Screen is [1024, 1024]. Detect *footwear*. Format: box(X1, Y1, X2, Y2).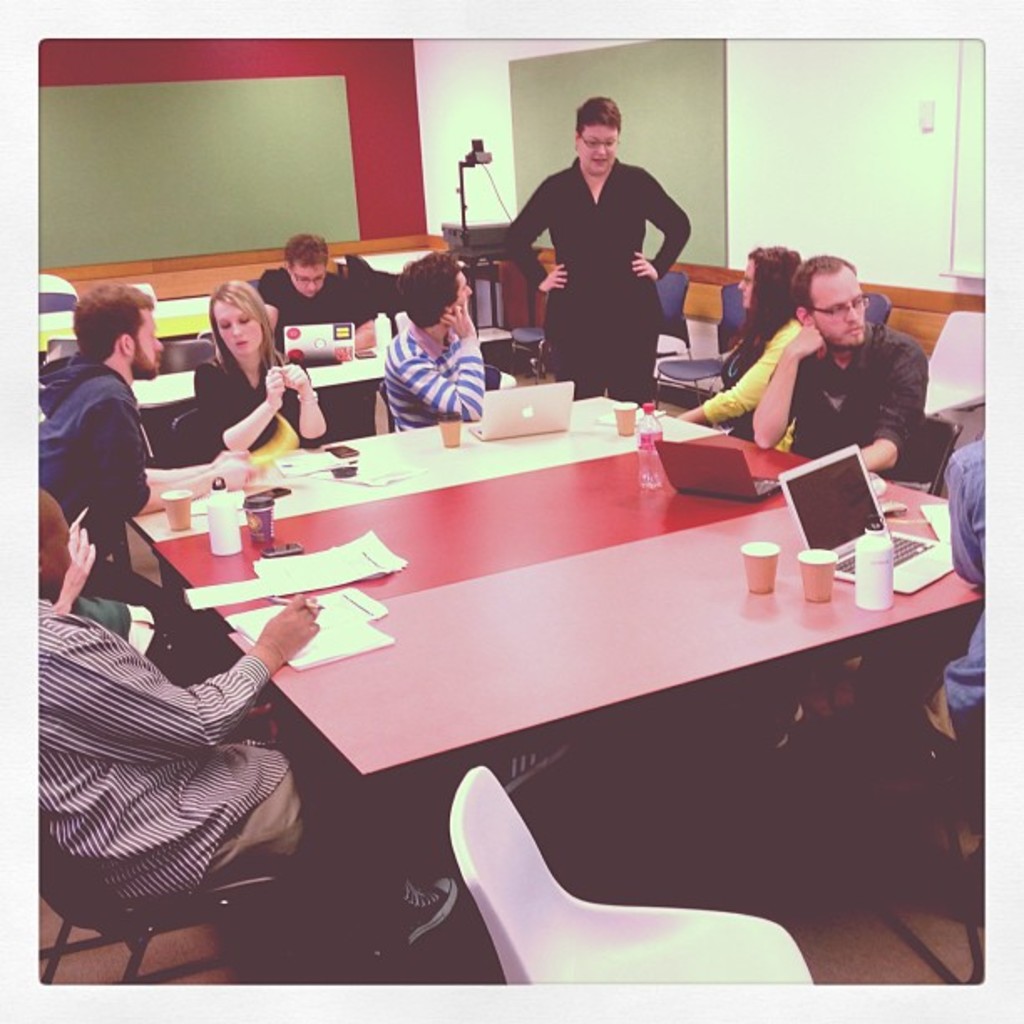
box(398, 873, 458, 952).
